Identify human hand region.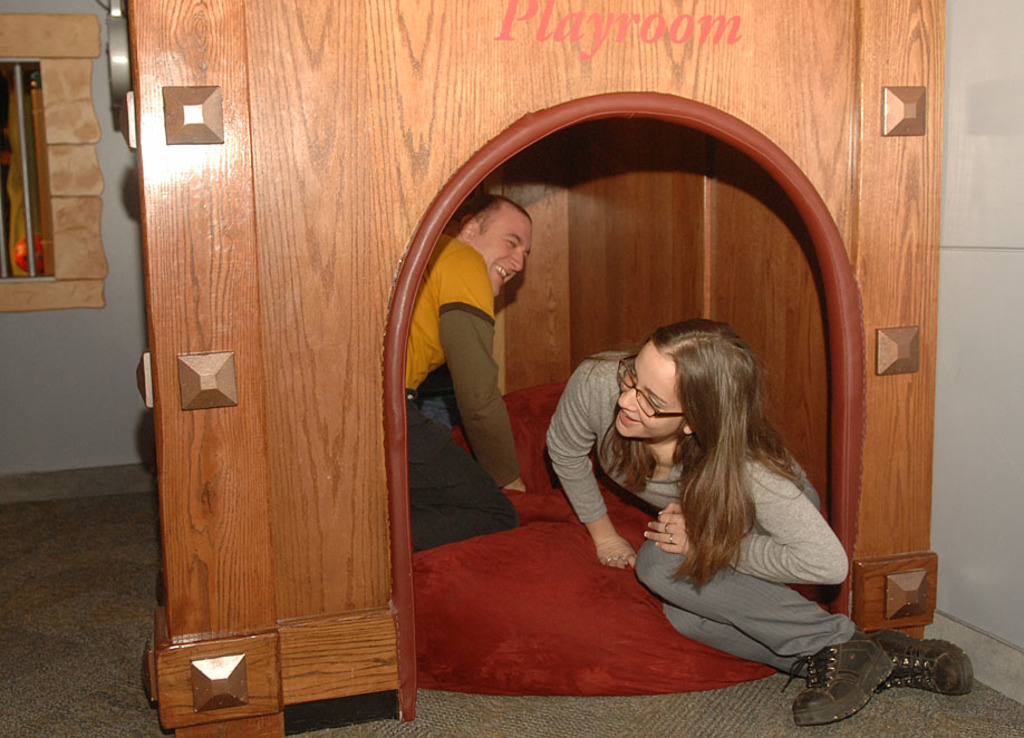
Region: <bbox>643, 501, 693, 556</bbox>.
